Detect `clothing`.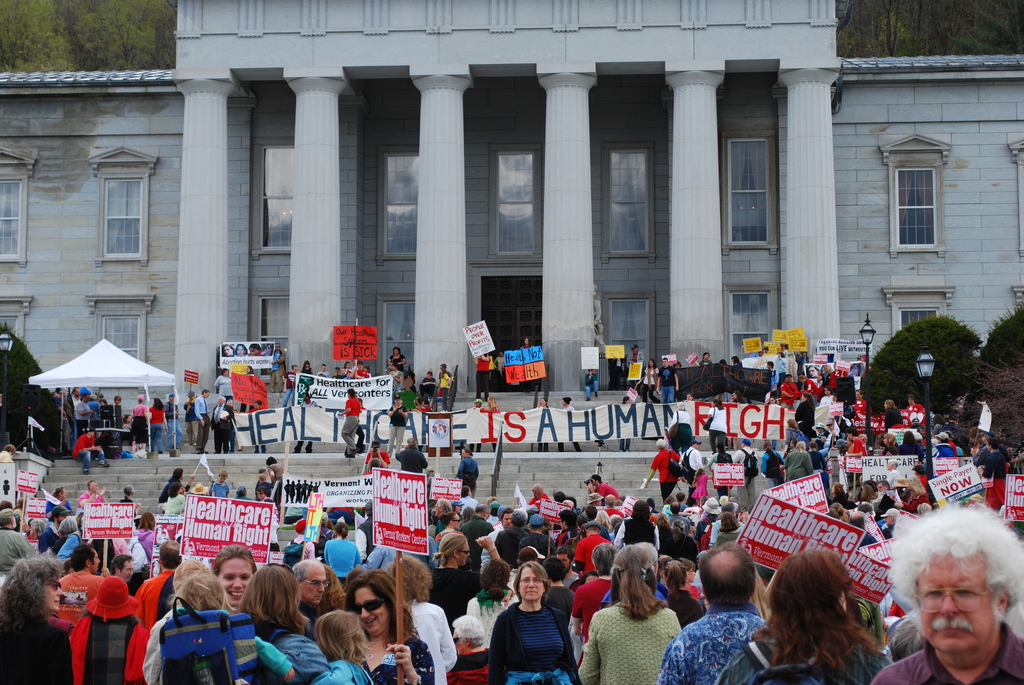
Detected at detection(490, 531, 516, 562).
